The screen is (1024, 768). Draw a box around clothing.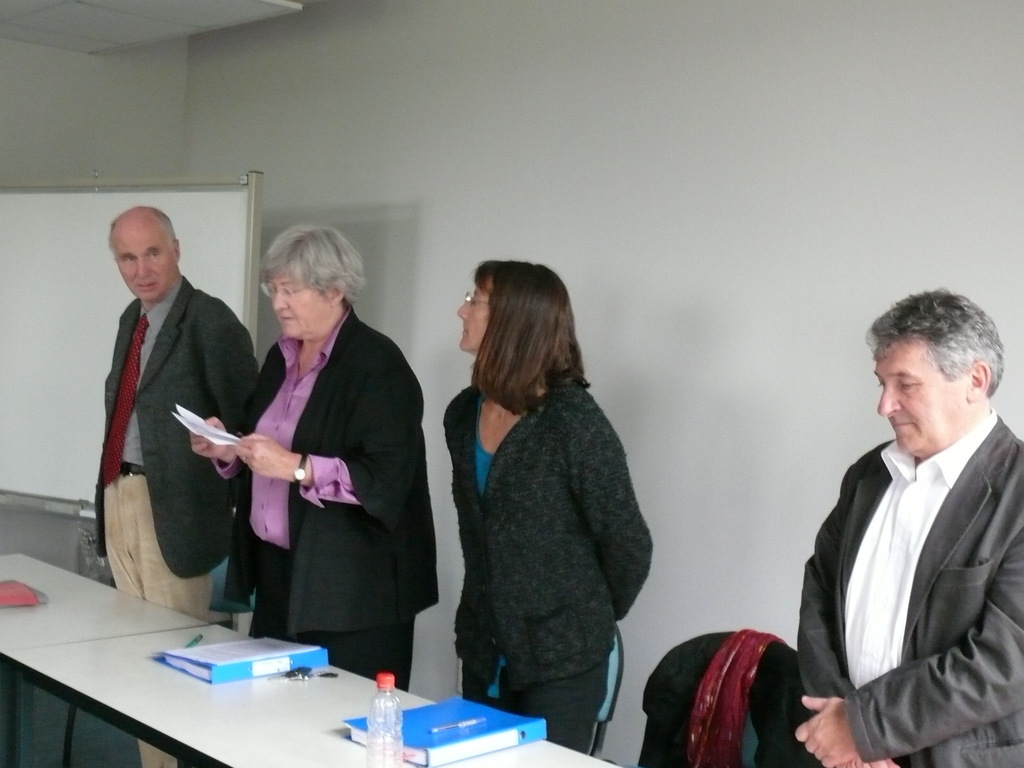
box=[444, 365, 651, 753].
